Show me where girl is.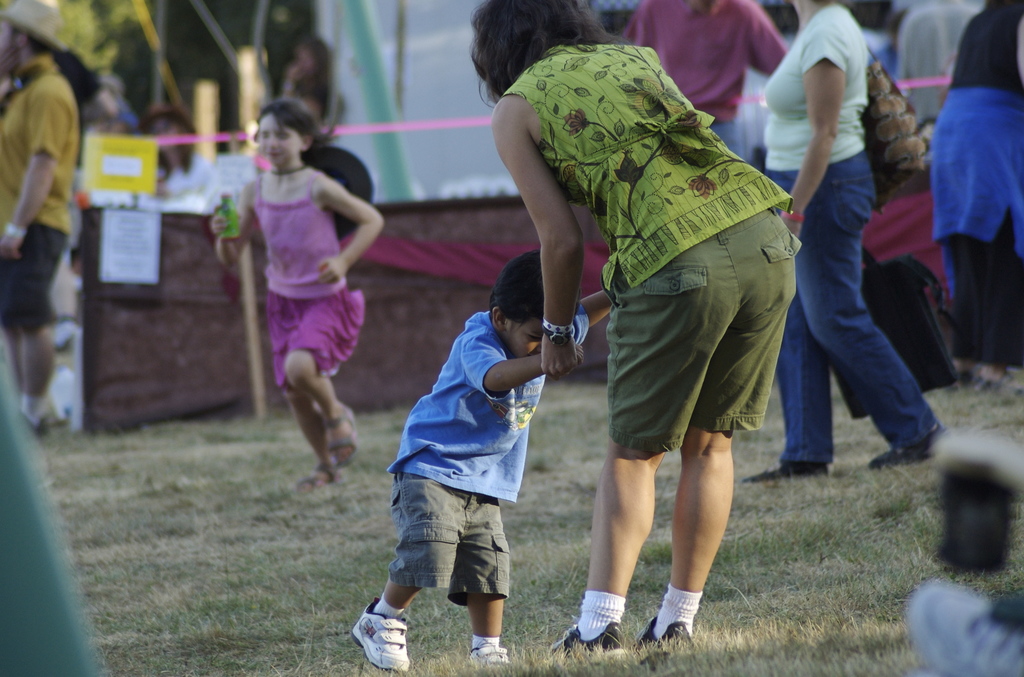
girl is at <bbox>211, 98, 383, 494</bbox>.
